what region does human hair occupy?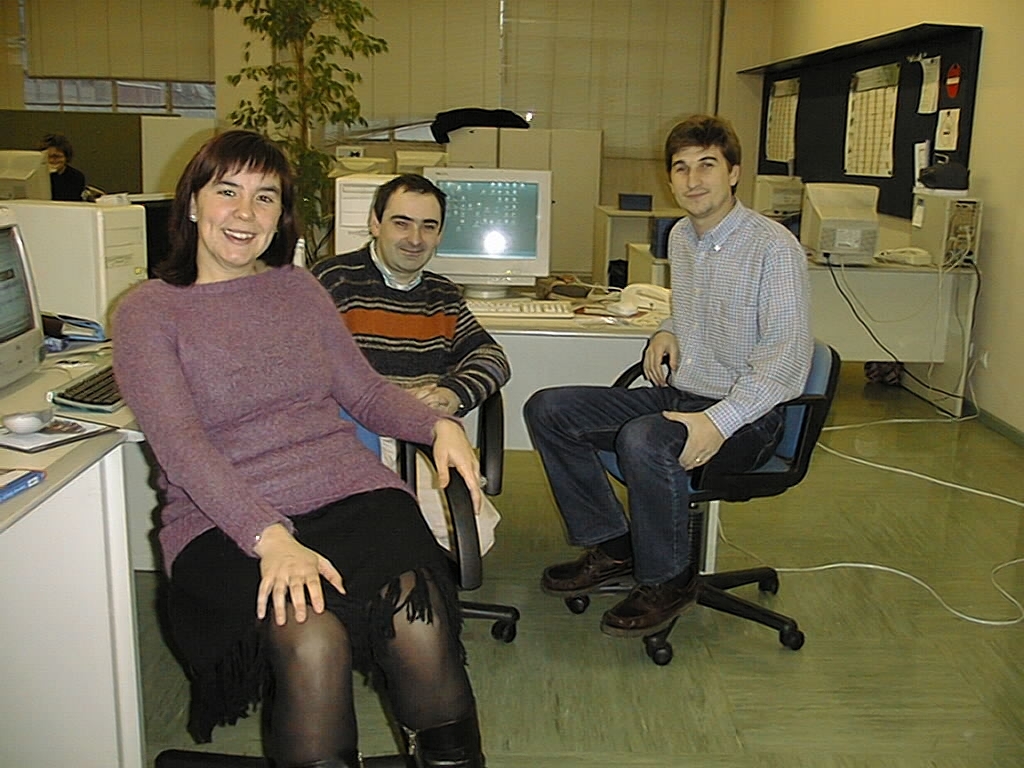
bbox(162, 128, 294, 273).
